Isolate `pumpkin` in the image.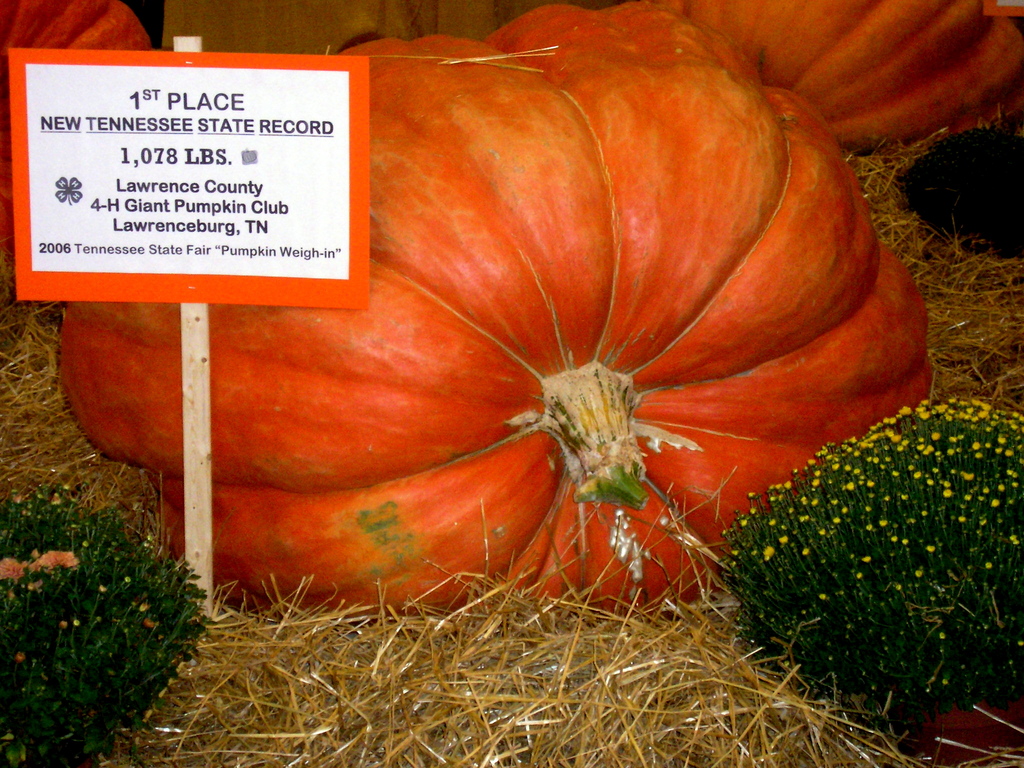
Isolated region: pyautogui.locateOnScreen(52, 0, 937, 613).
